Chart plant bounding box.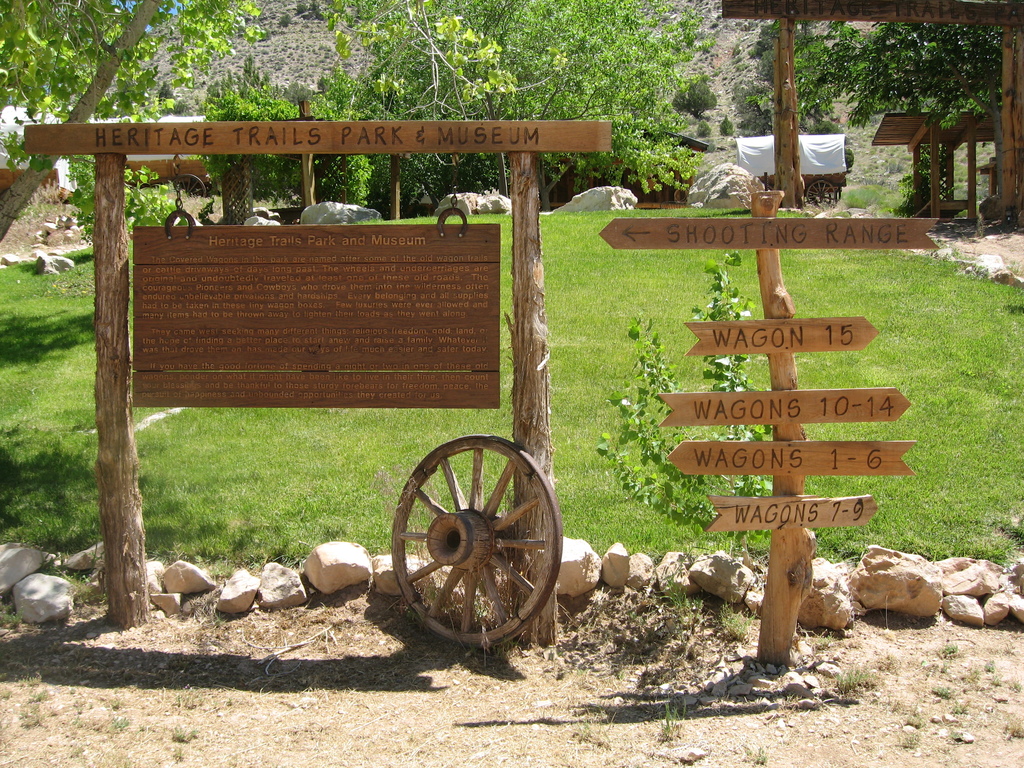
Charted: region(723, 600, 751, 643).
